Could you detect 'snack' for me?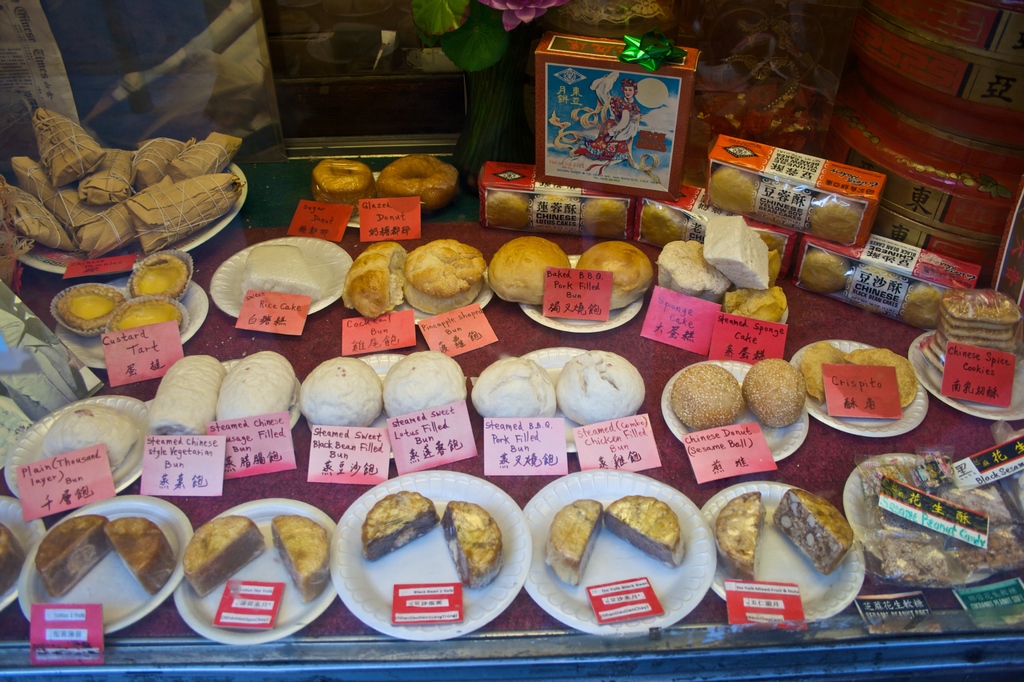
Detection result: [561,346,643,425].
